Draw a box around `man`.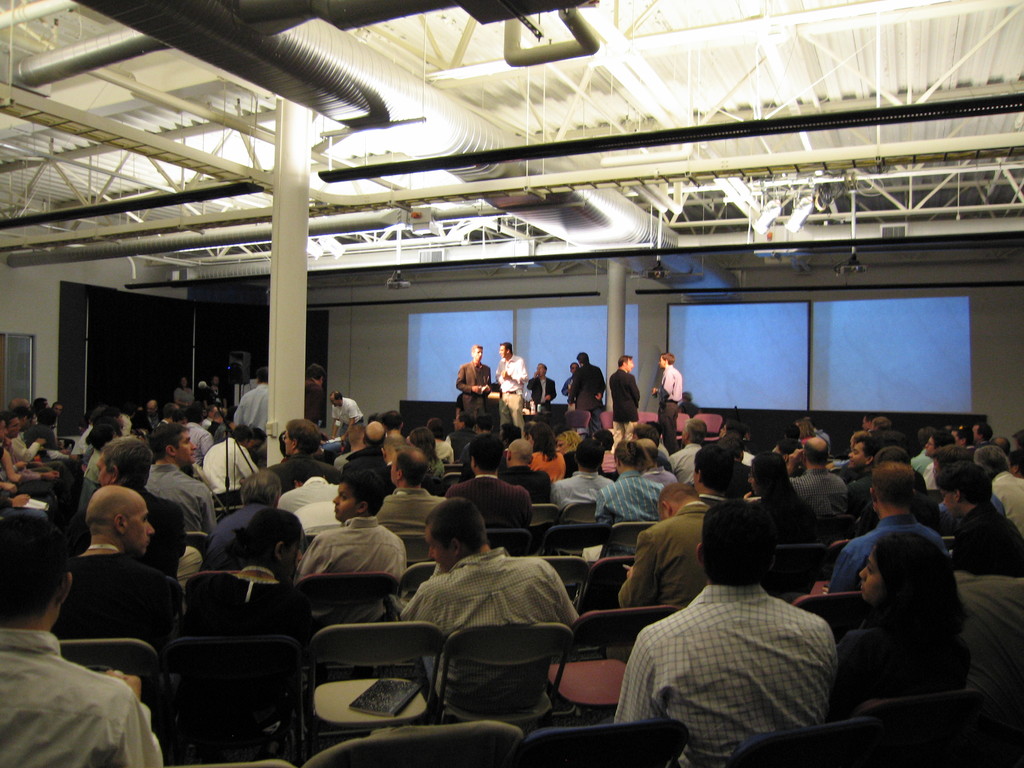
[left=799, top=413, right=832, bottom=452].
